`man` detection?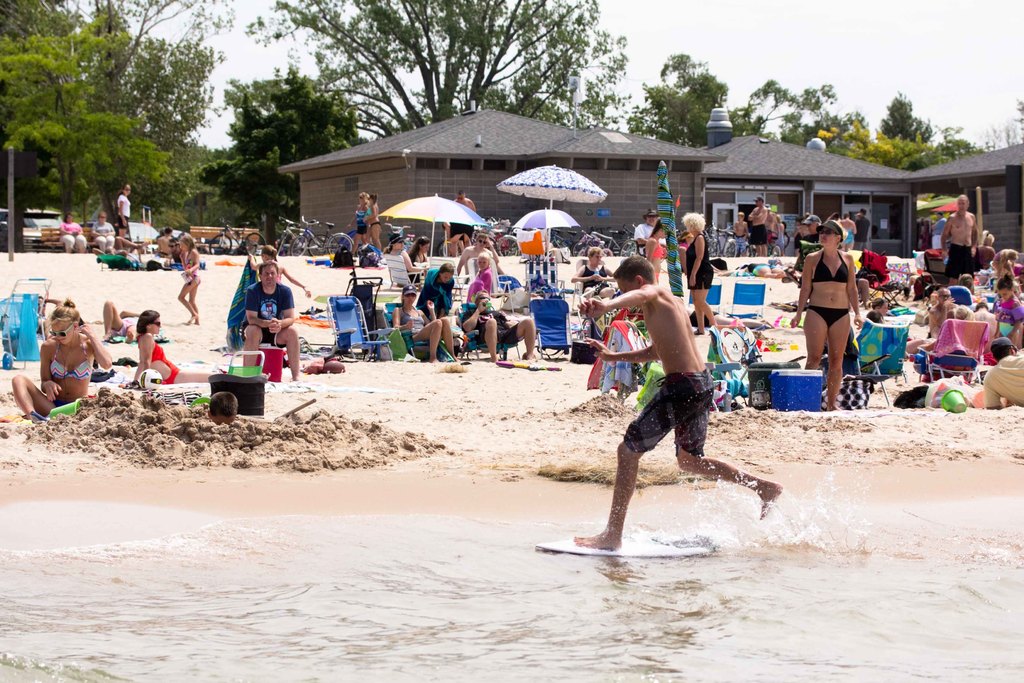
460, 293, 535, 362
